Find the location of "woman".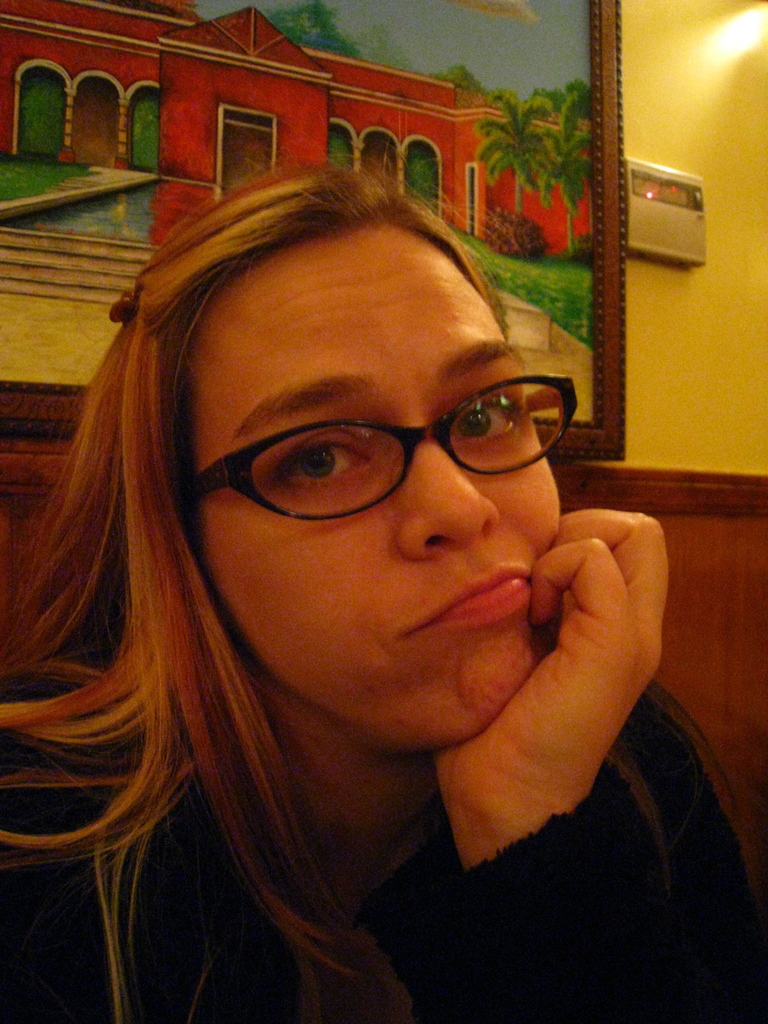
Location: box(29, 109, 686, 1021).
